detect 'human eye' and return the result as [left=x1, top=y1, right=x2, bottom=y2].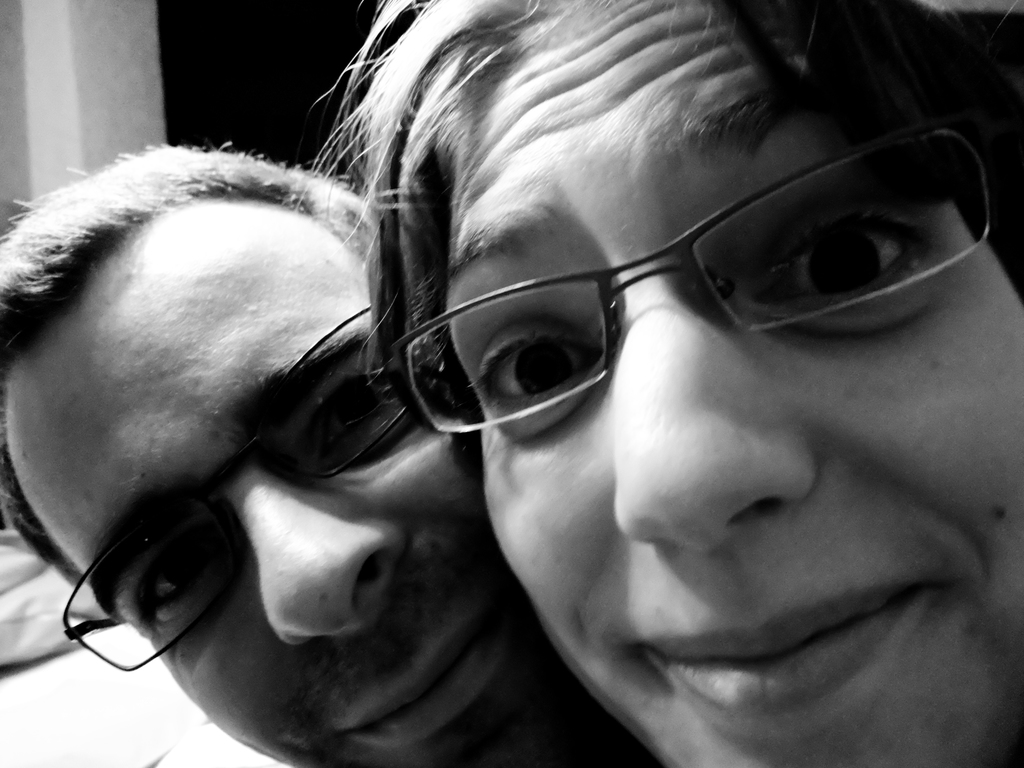
[left=717, top=186, right=967, bottom=342].
